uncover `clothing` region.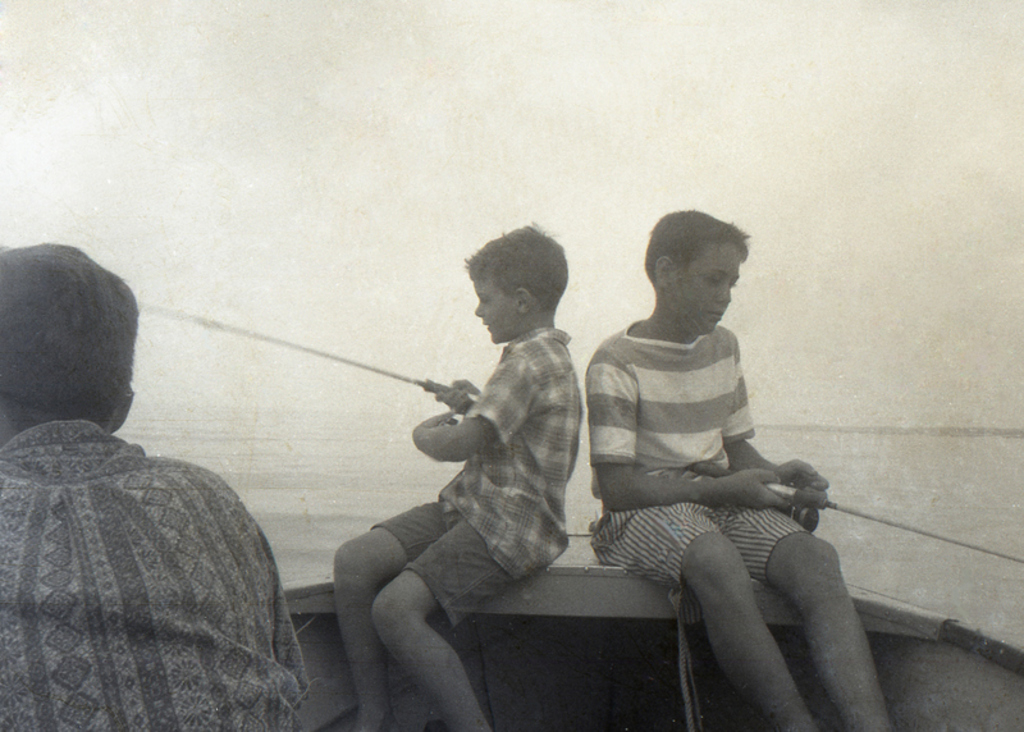
Uncovered: (left=585, top=316, right=815, bottom=626).
